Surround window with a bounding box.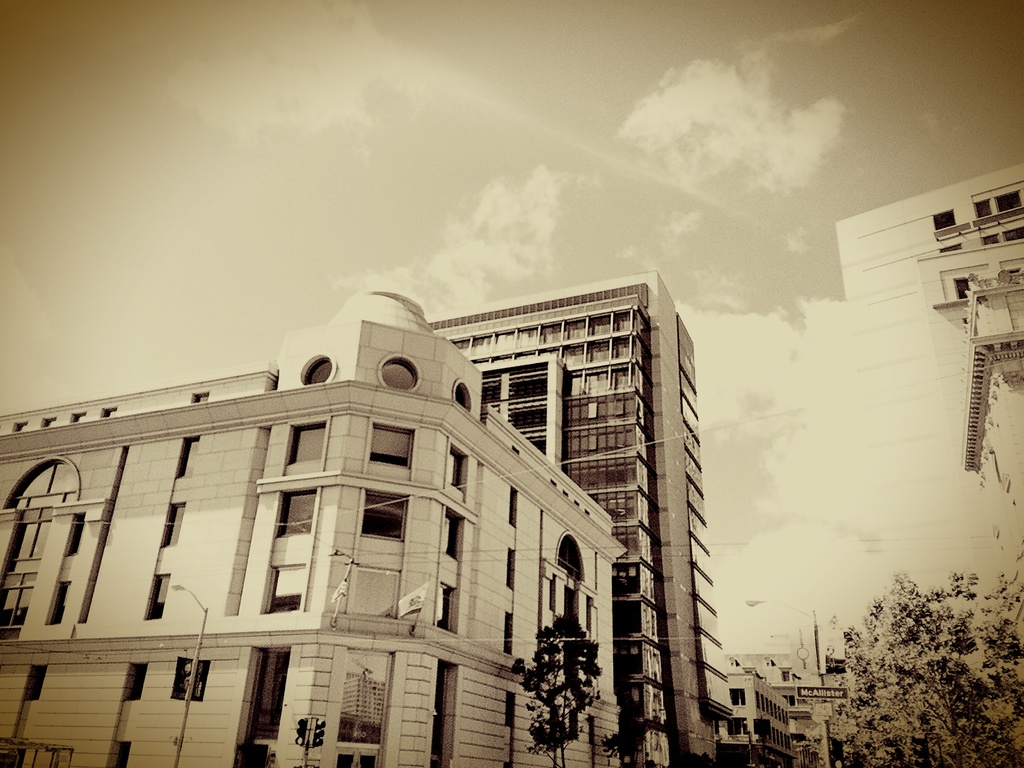
<region>972, 199, 994, 220</region>.
